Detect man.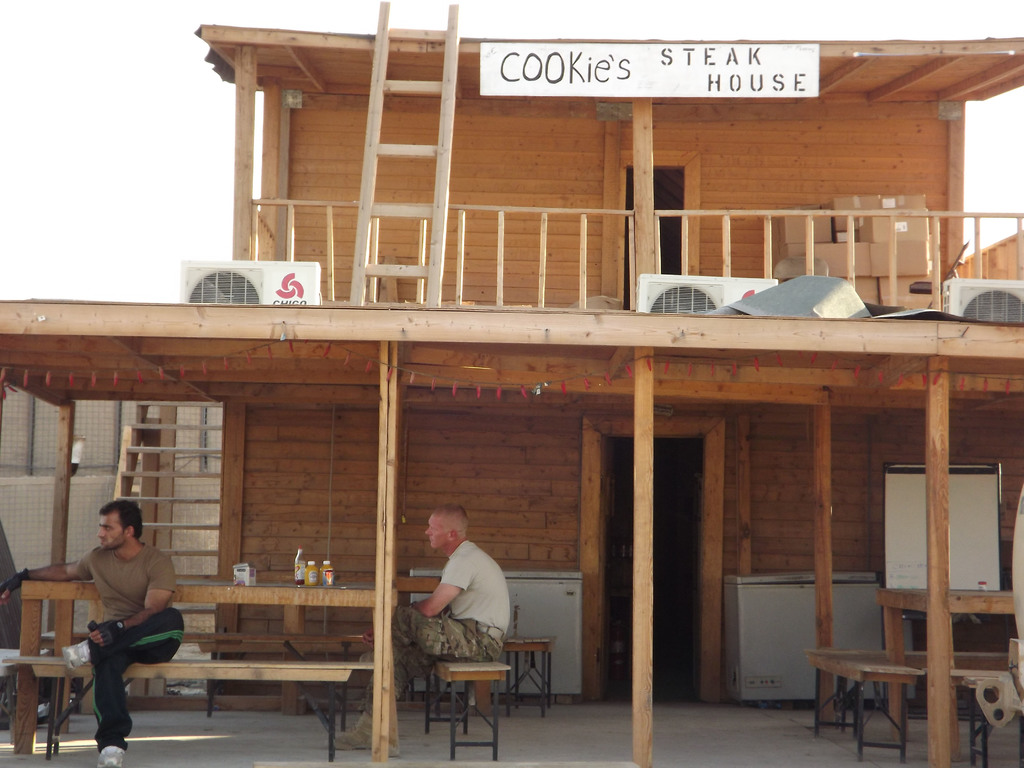
Detected at 0, 492, 181, 767.
